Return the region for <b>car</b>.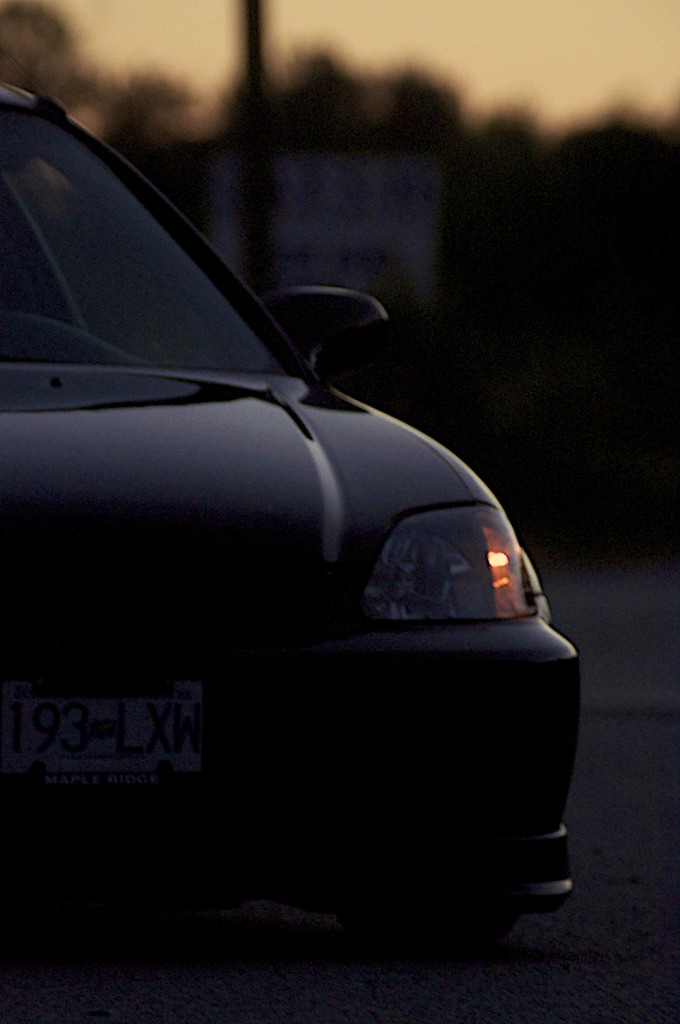
box=[0, 80, 579, 972].
